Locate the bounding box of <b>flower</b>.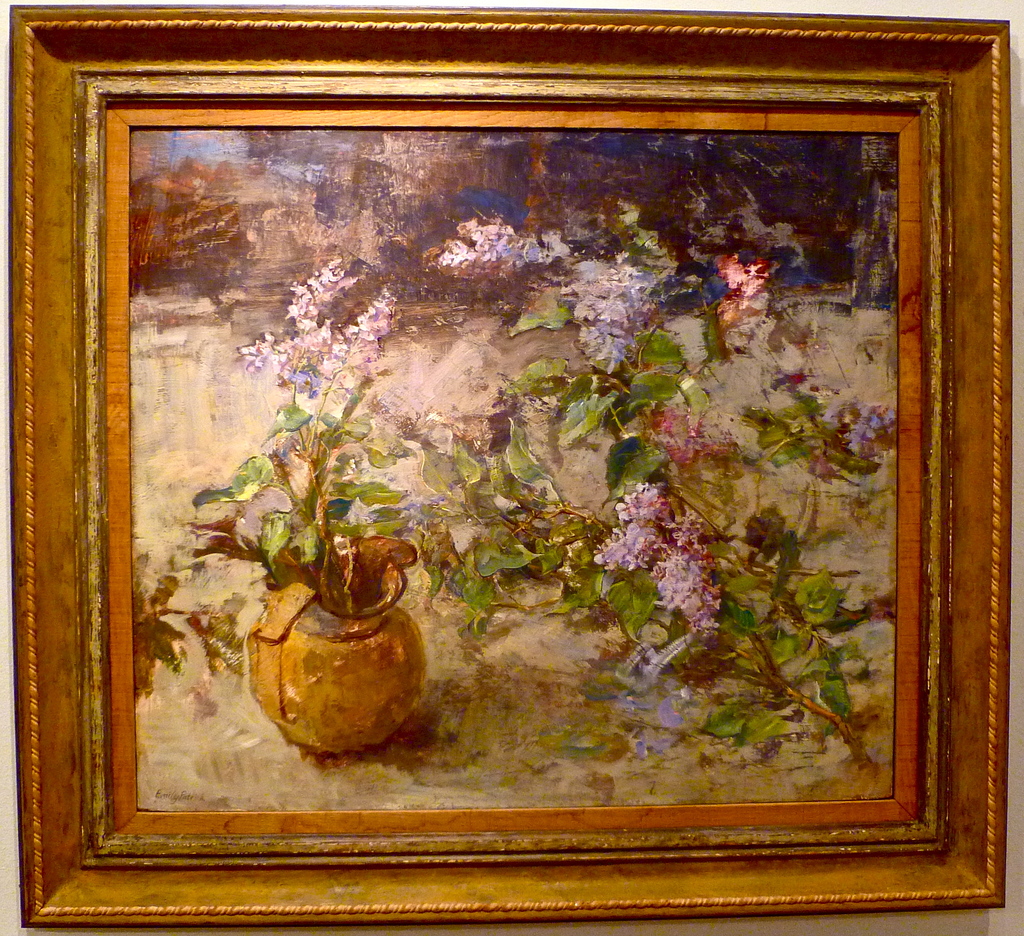
Bounding box: 229 253 396 399.
